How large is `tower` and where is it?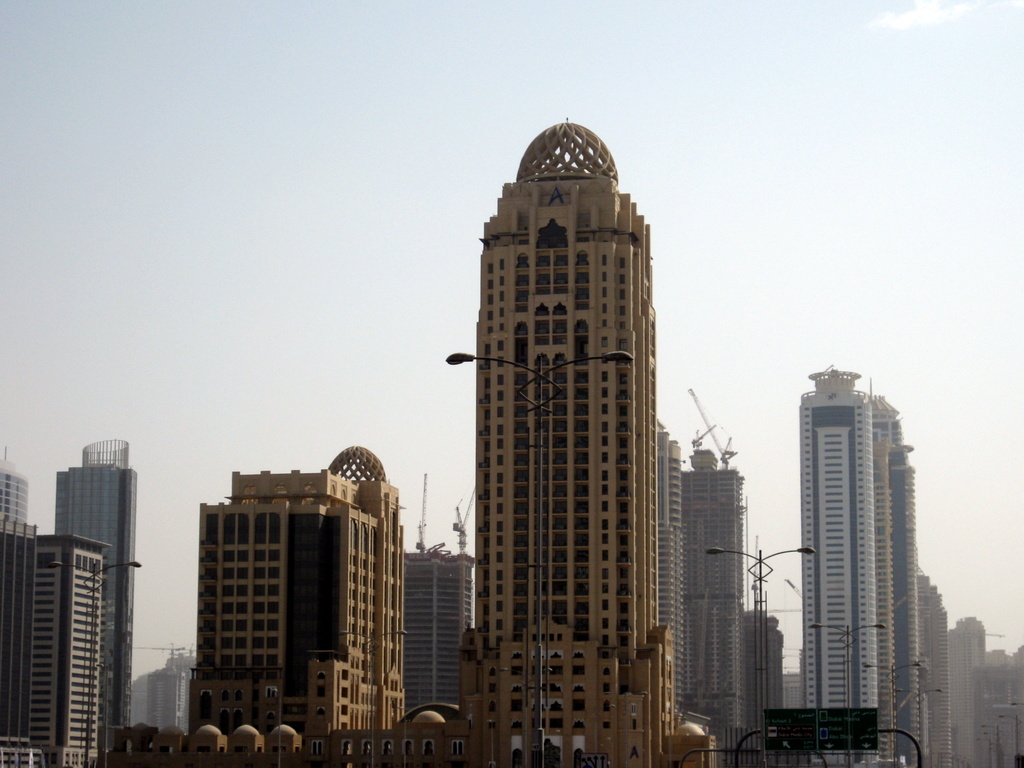
Bounding box: box(652, 416, 705, 725).
